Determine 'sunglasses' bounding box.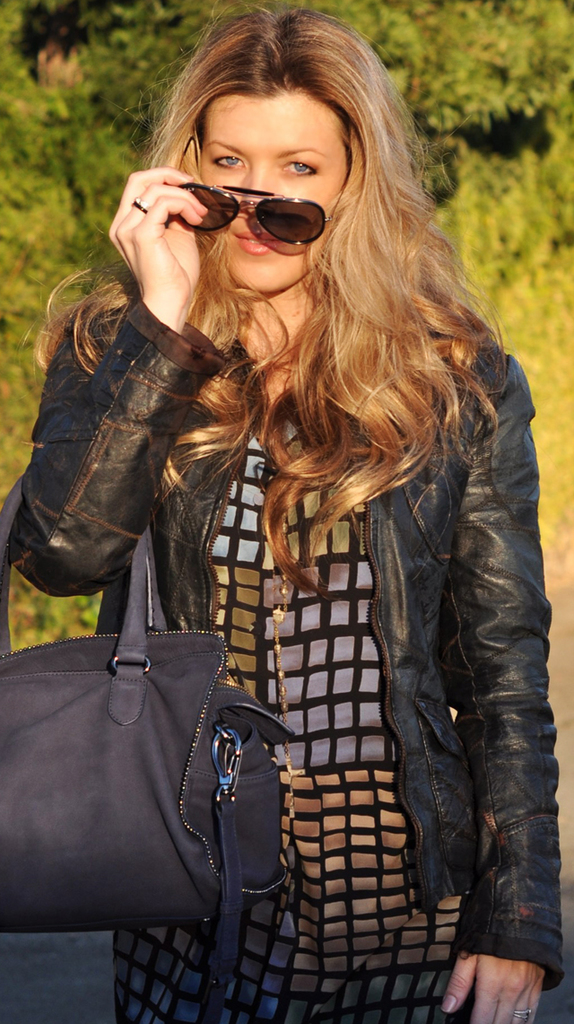
Determined: x1=178, y1=137, x2=334, y2=243.
